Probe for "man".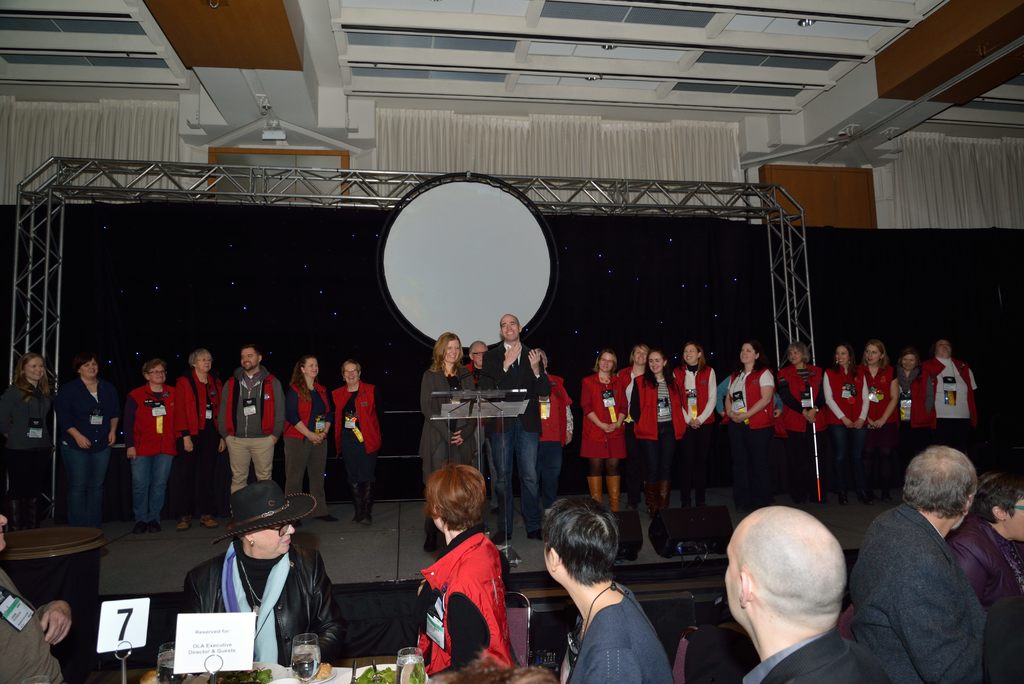
Probe result: left=724, top=504, right=886, bottom=683.
